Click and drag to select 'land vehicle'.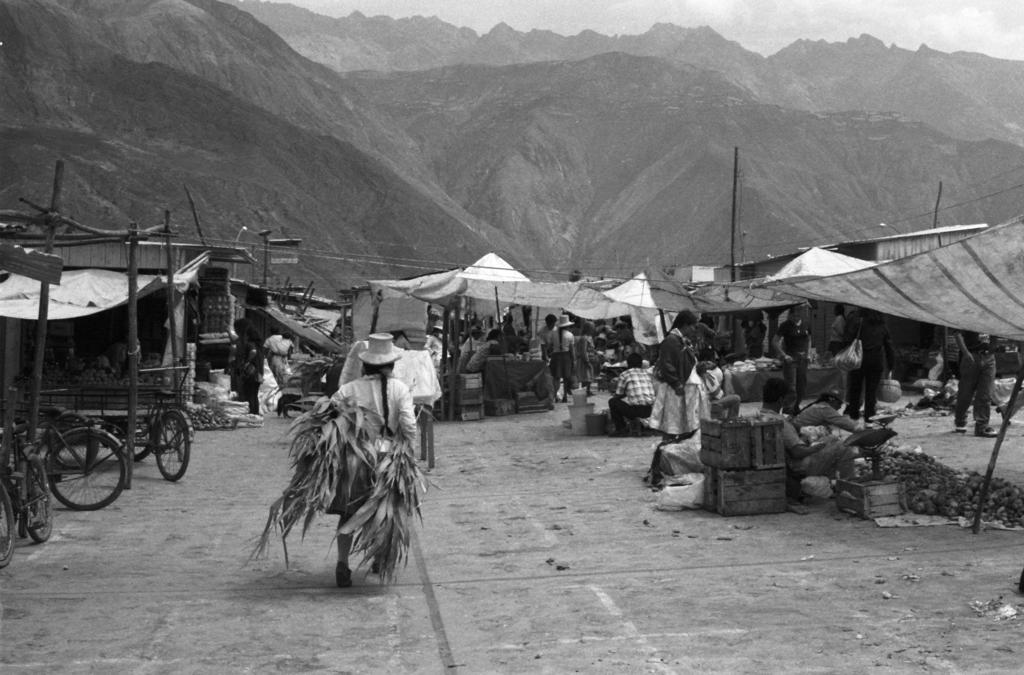
Selection: bbox=(0, 427, 58, 568).
